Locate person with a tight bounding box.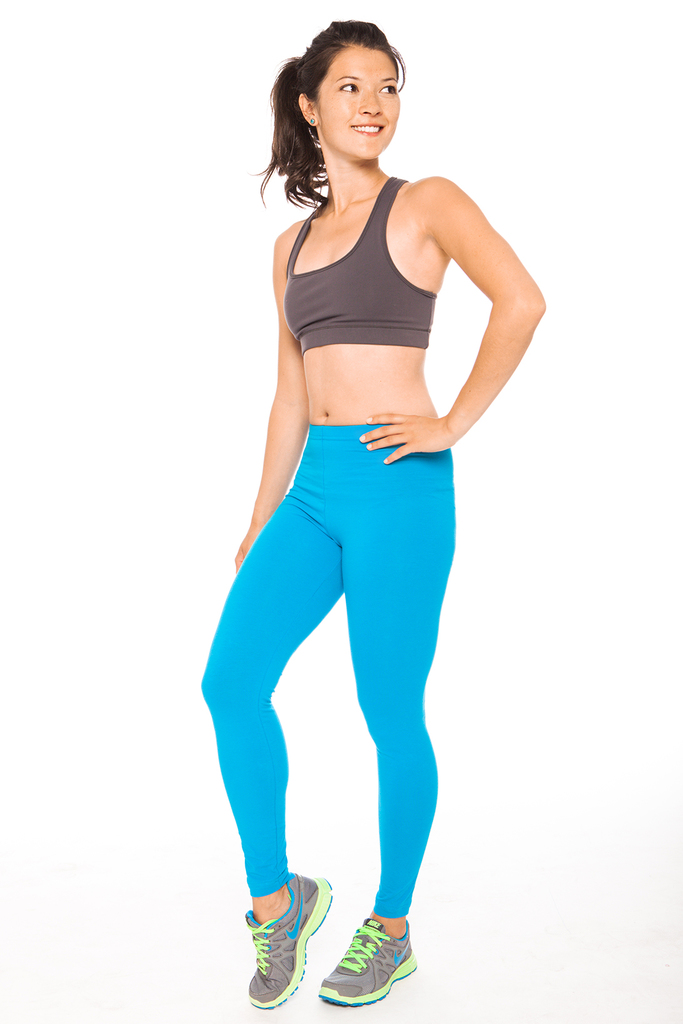
select_region(183, 60, 494, 1009).
